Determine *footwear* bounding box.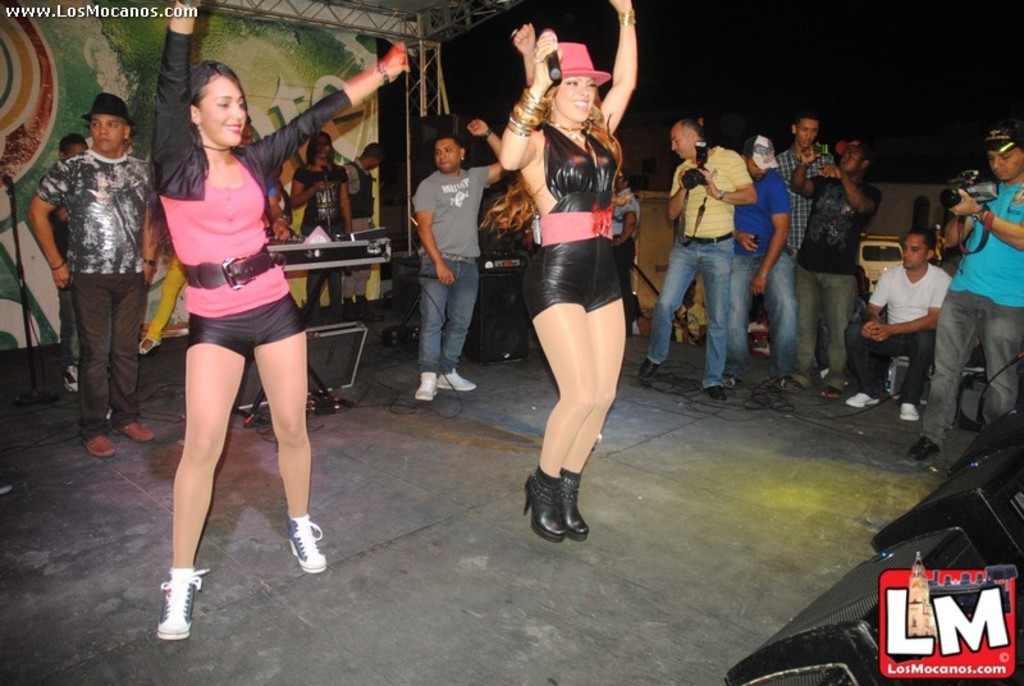
Determined: bbox(897, 401, 920, 424).
